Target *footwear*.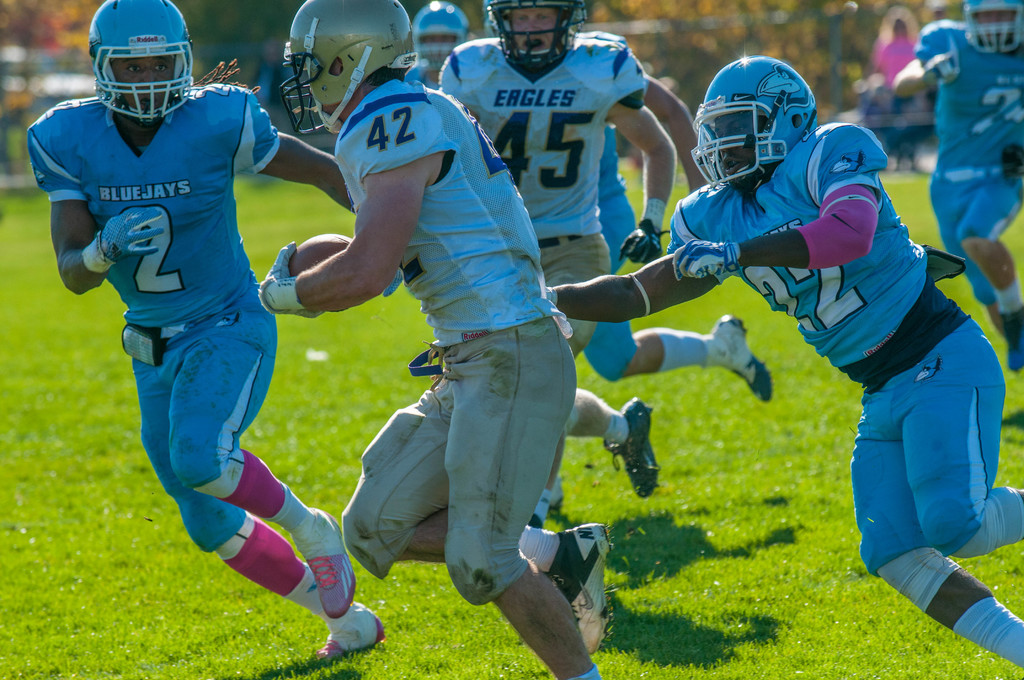
Target region: box=[713, 315, 774, 401].
